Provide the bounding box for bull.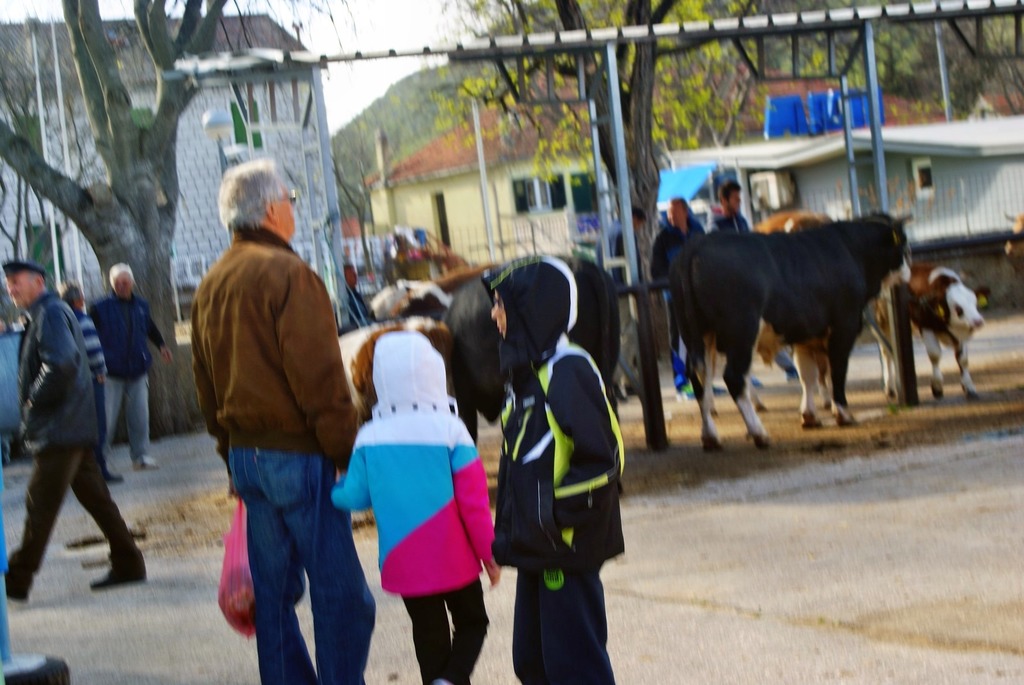
[left=667, top=202, right=919, bottom=452].
